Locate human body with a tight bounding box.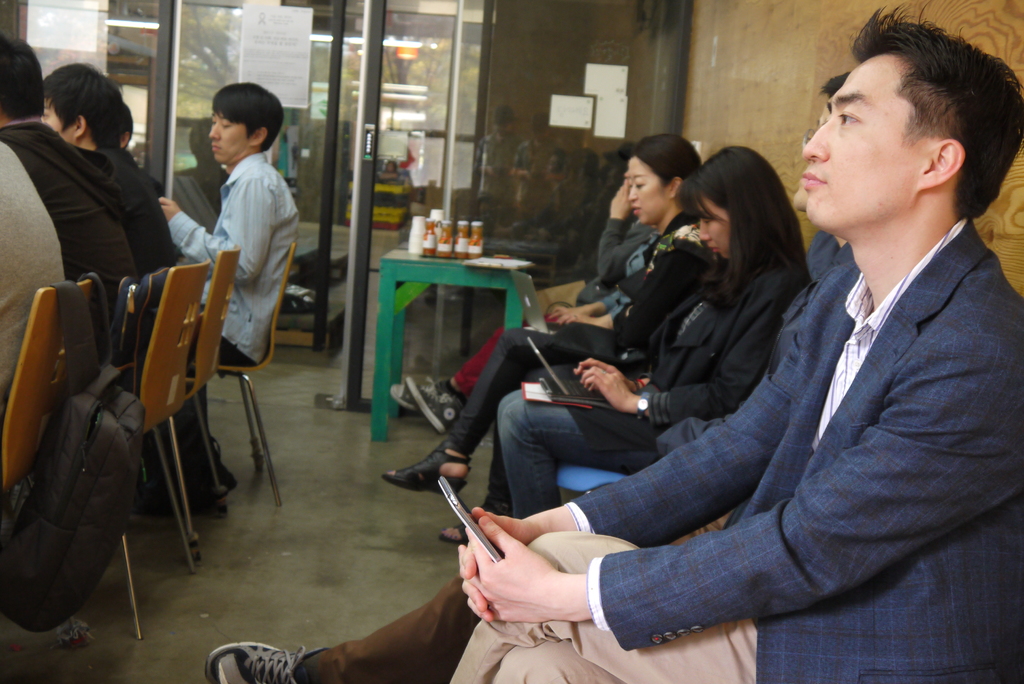
rect(387, 149, 650, 422).
